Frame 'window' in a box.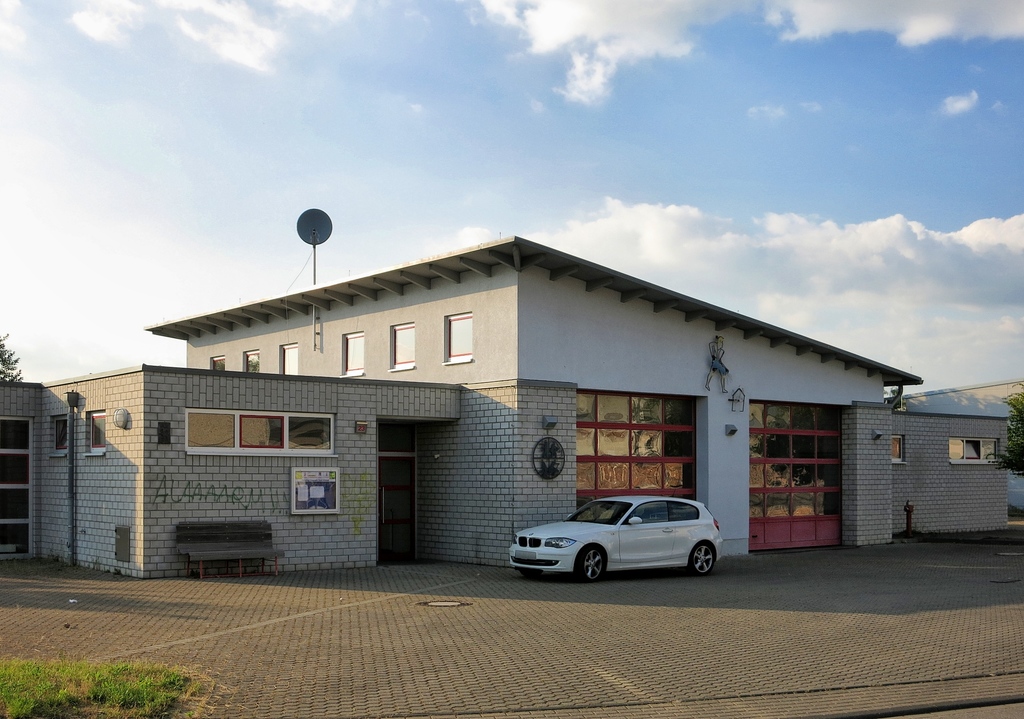
890,434,908,465.
